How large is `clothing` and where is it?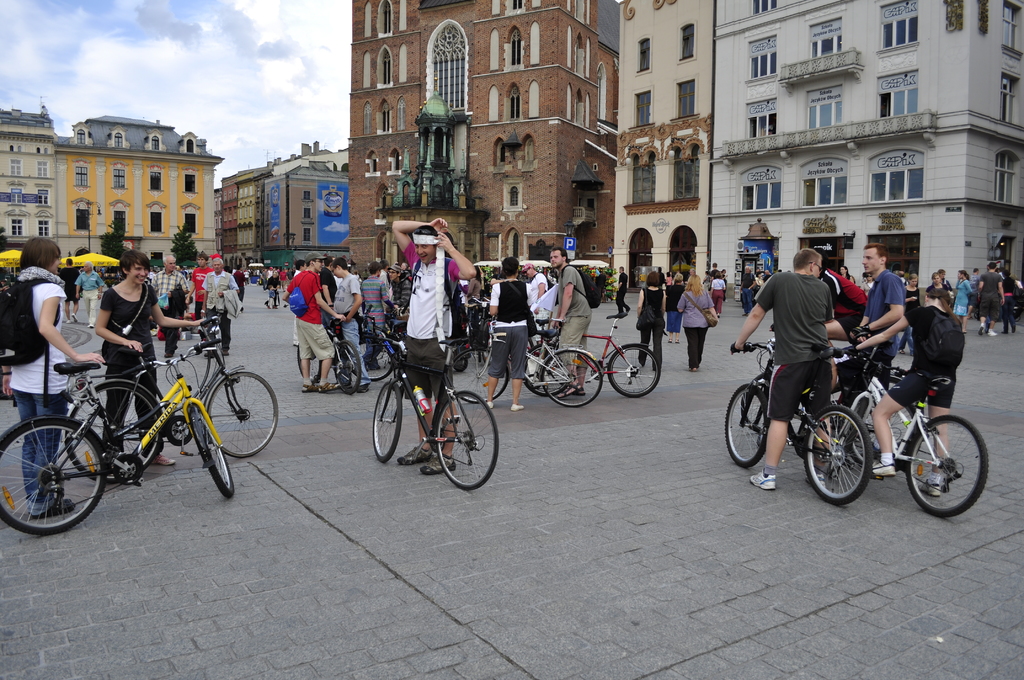
Bounding box: <box>484,277,533,382</box>.
